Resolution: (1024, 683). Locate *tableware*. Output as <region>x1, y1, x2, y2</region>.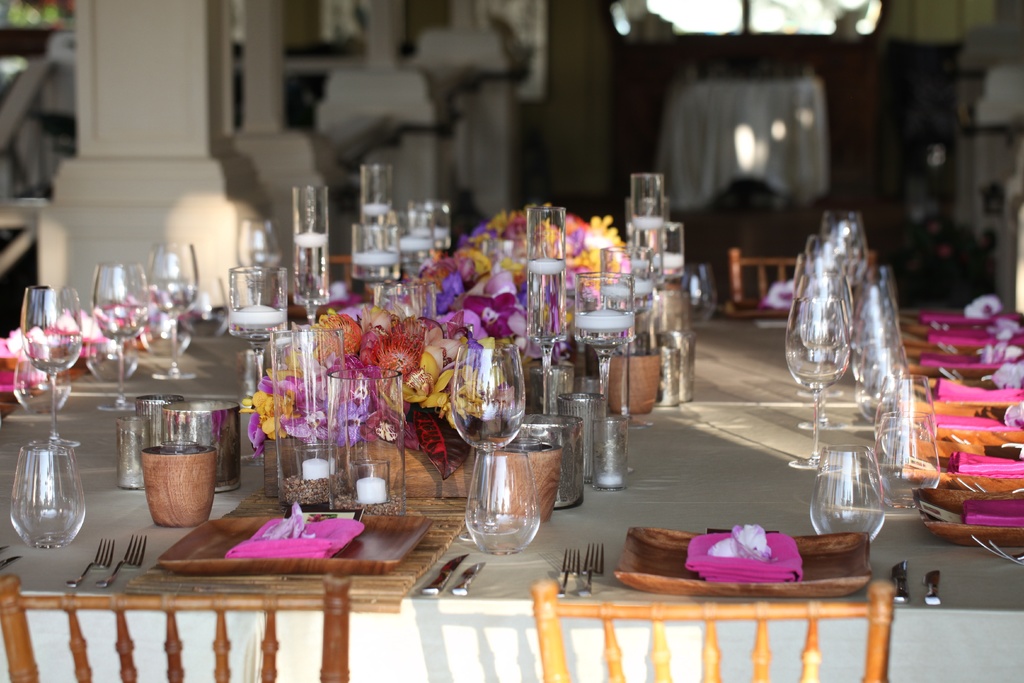
<region>557, 543, 577, 597</region>.
